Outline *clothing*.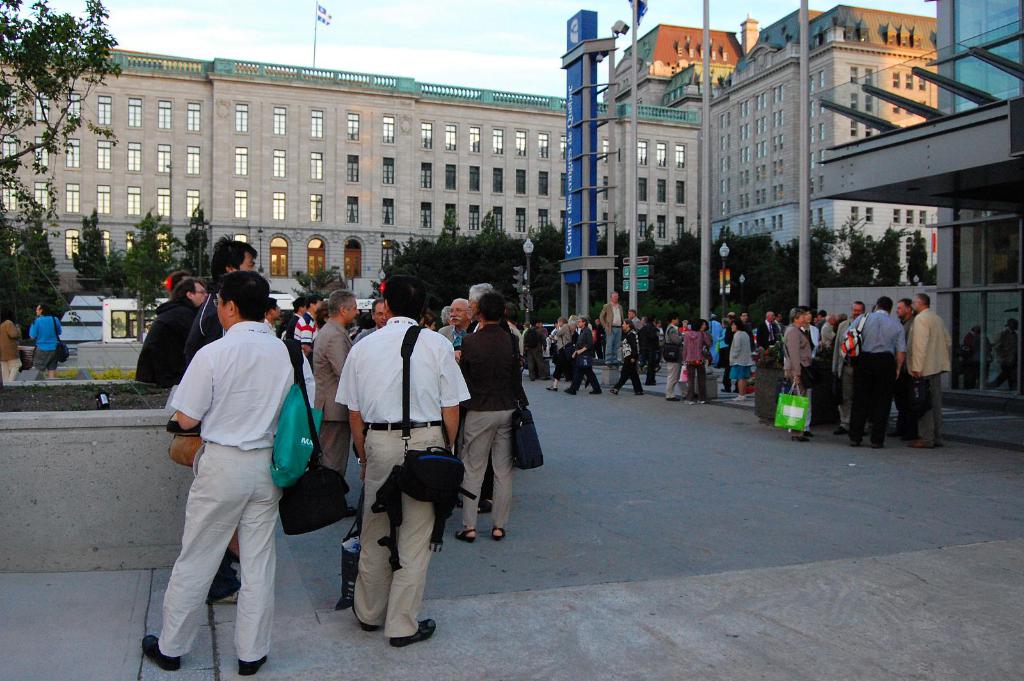
Outline: pyautogui.locateOnScreen(709, 318, 724, 363).
